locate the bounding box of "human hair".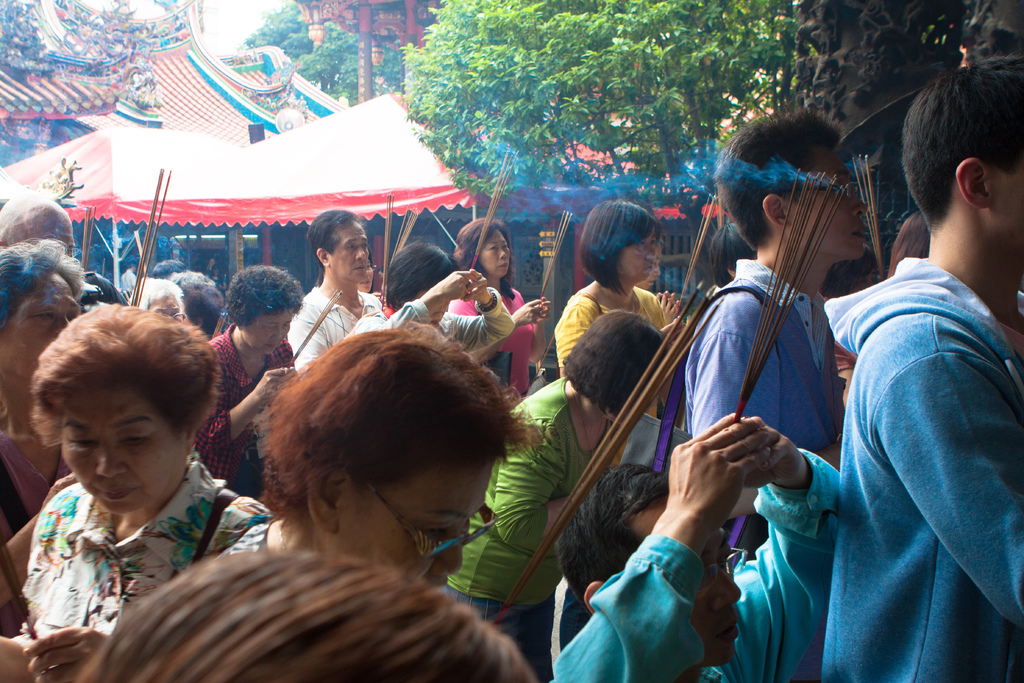
Bounding box: crop(308, 210, 357, 267).
